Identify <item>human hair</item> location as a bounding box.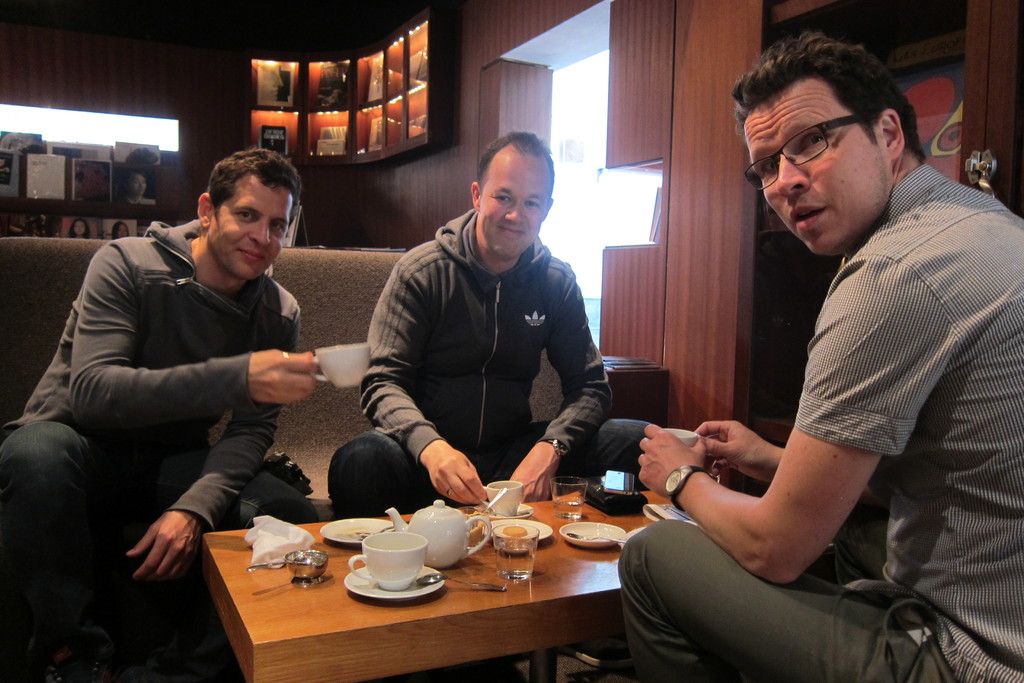
bbox=[477, 126, 557, 204].
